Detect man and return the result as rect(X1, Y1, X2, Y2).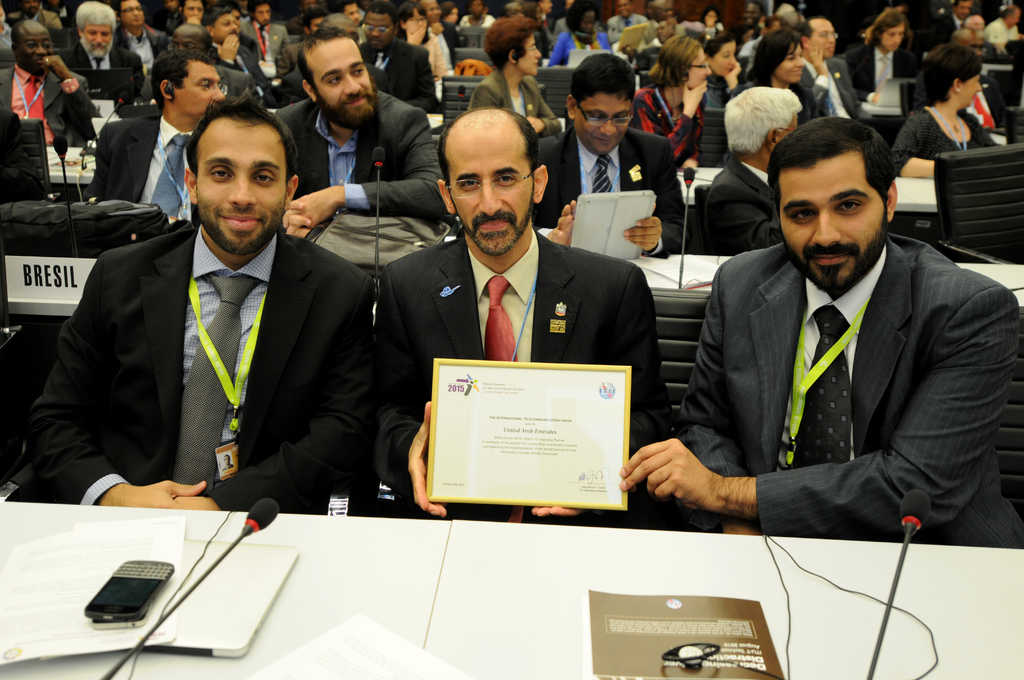
rect(24, 91, 376, 516).
